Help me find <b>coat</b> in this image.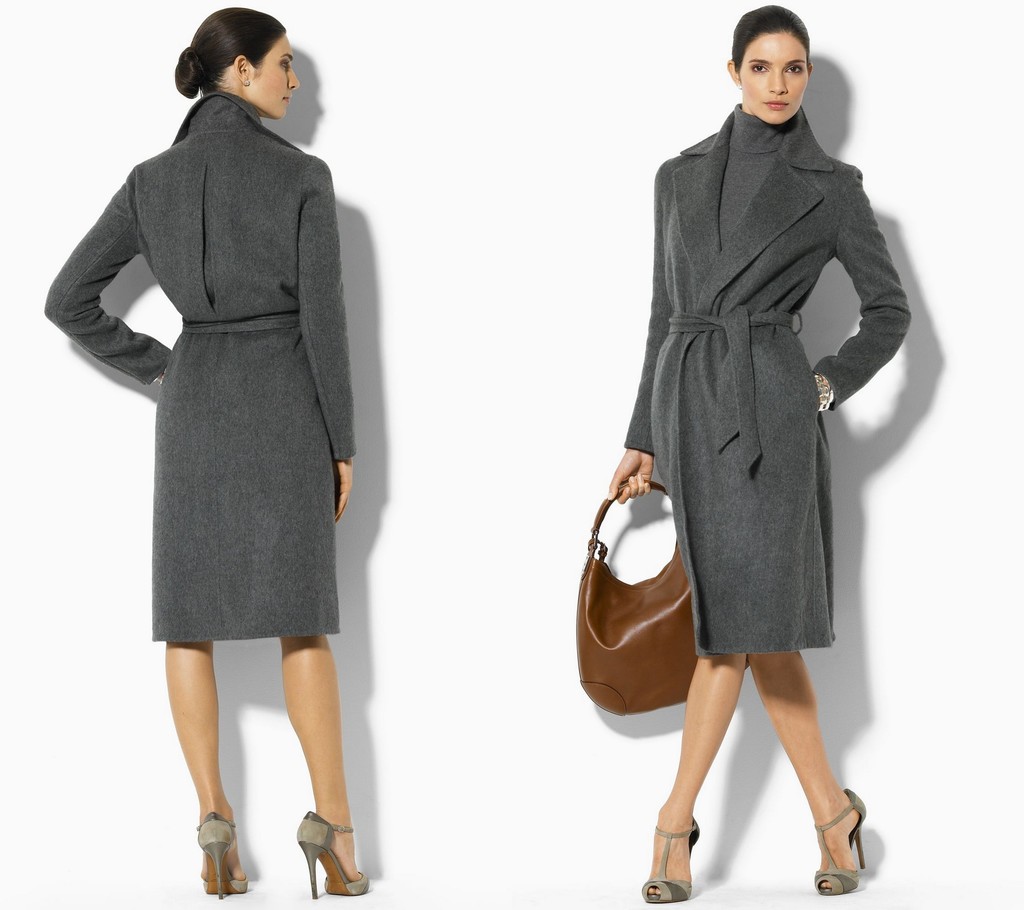
Found it: 33/80/364/644.
